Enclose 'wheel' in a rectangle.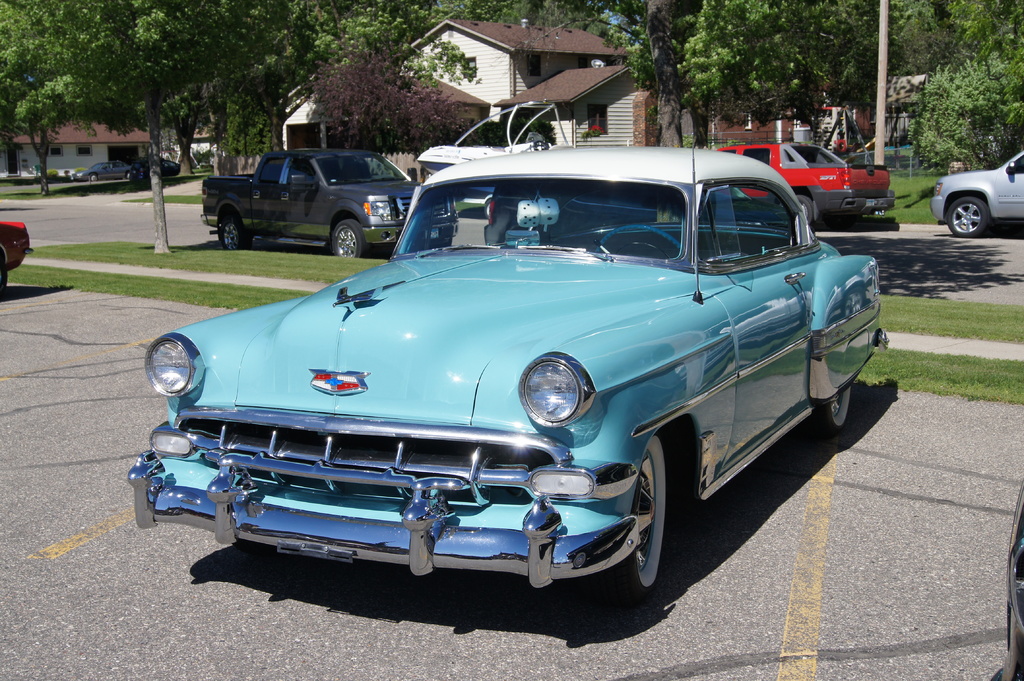
[x1=334, y1=216, x2=360, y2=264].
